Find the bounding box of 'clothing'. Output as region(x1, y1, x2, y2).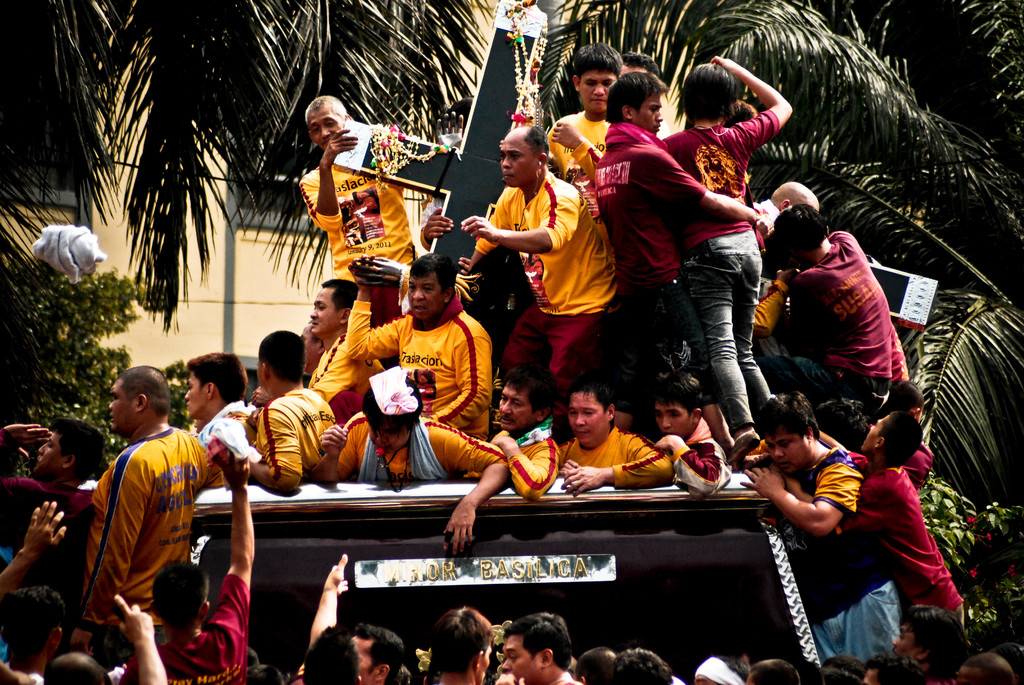
region(300, 337, 387, 420).
